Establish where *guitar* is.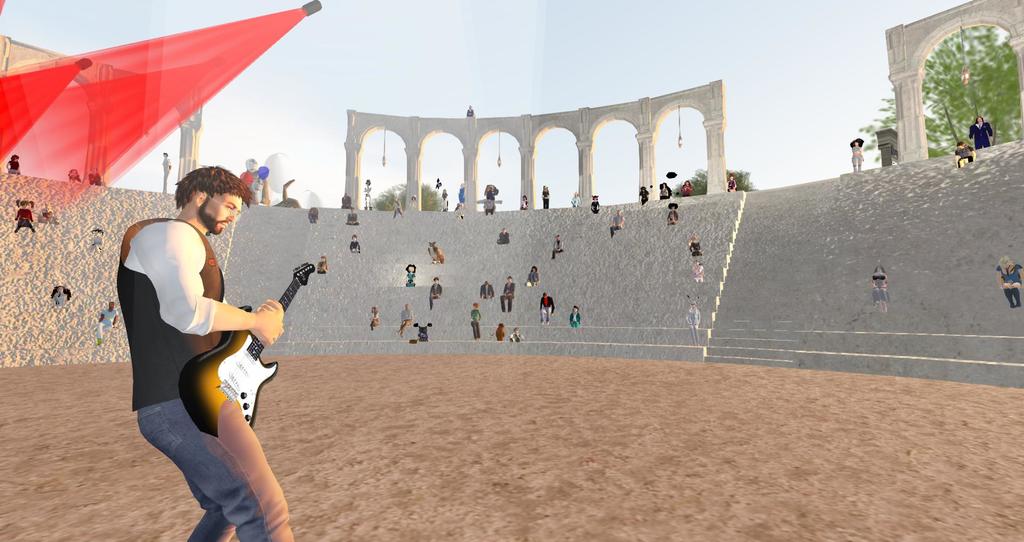
Established at l=176, t=262, r=317, b=438.
